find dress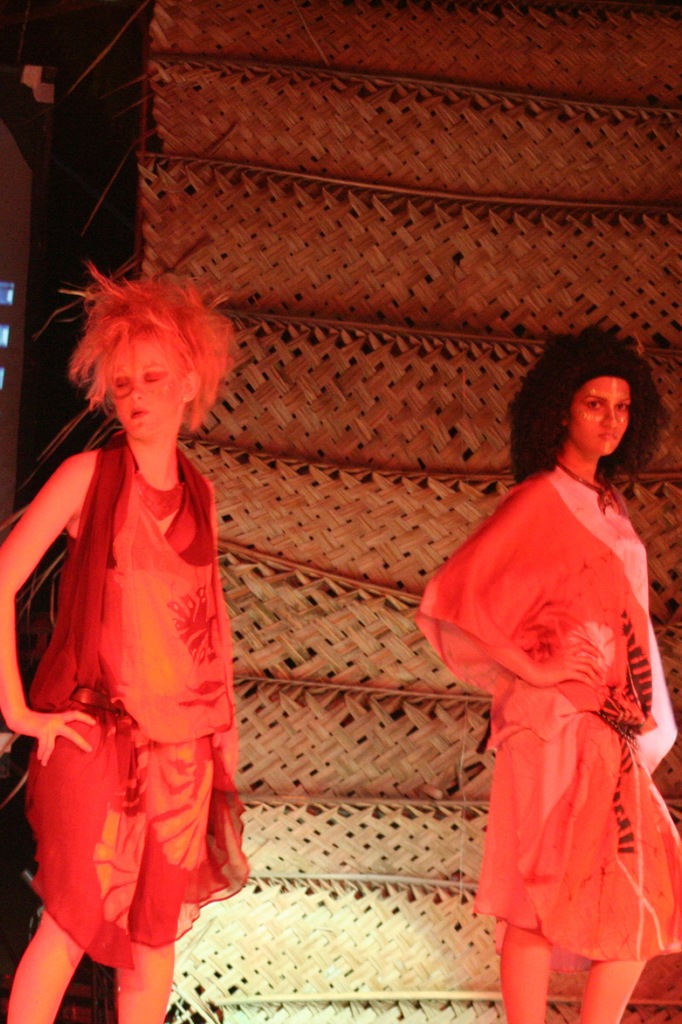
region(19, 431, 253, 973)
